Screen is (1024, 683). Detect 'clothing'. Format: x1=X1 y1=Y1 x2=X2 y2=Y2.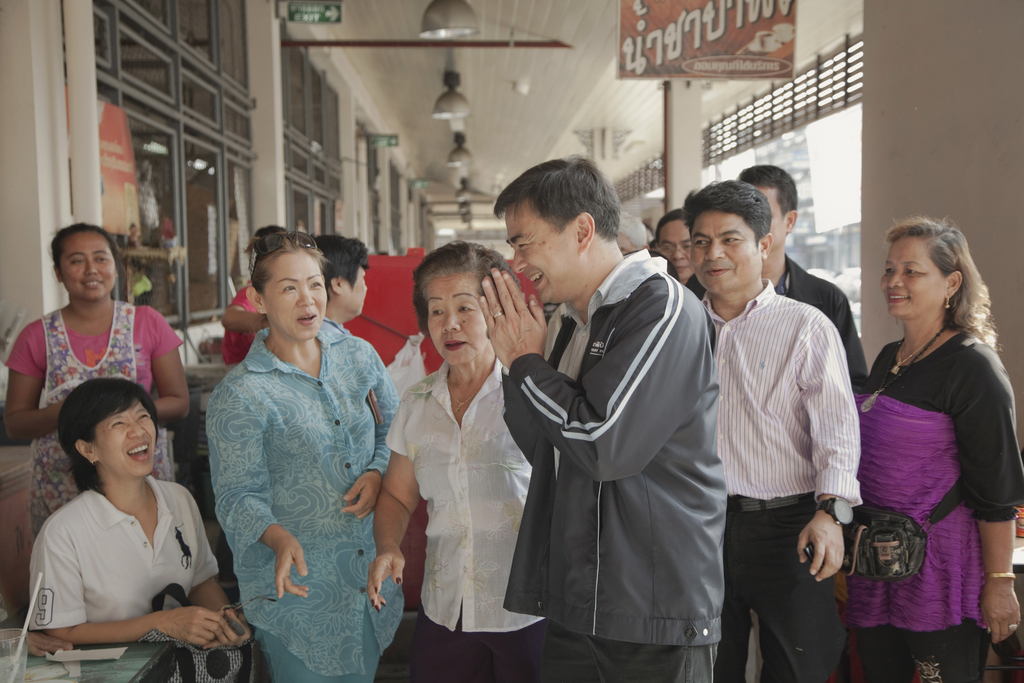
x1=1 y1=295 x2=195 y2=532.
